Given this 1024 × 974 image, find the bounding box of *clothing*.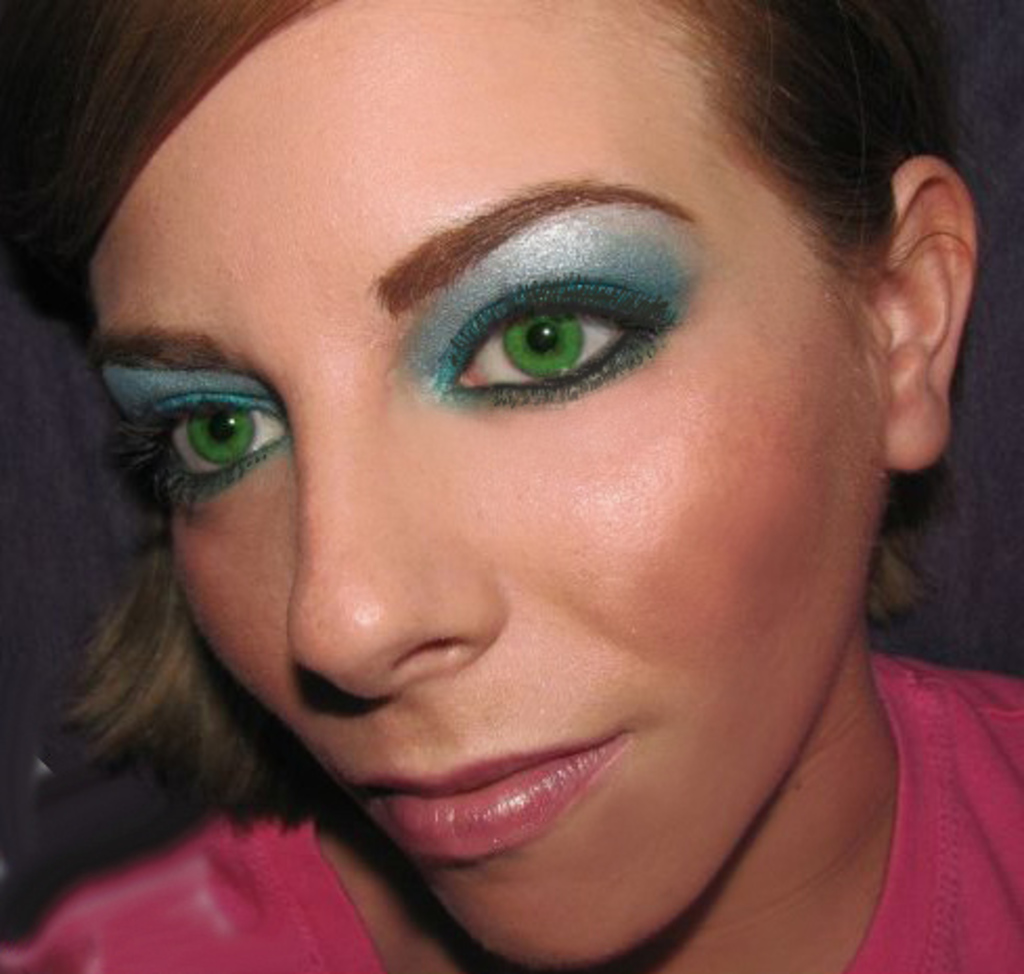
box(0, 660, 1022, 972).
